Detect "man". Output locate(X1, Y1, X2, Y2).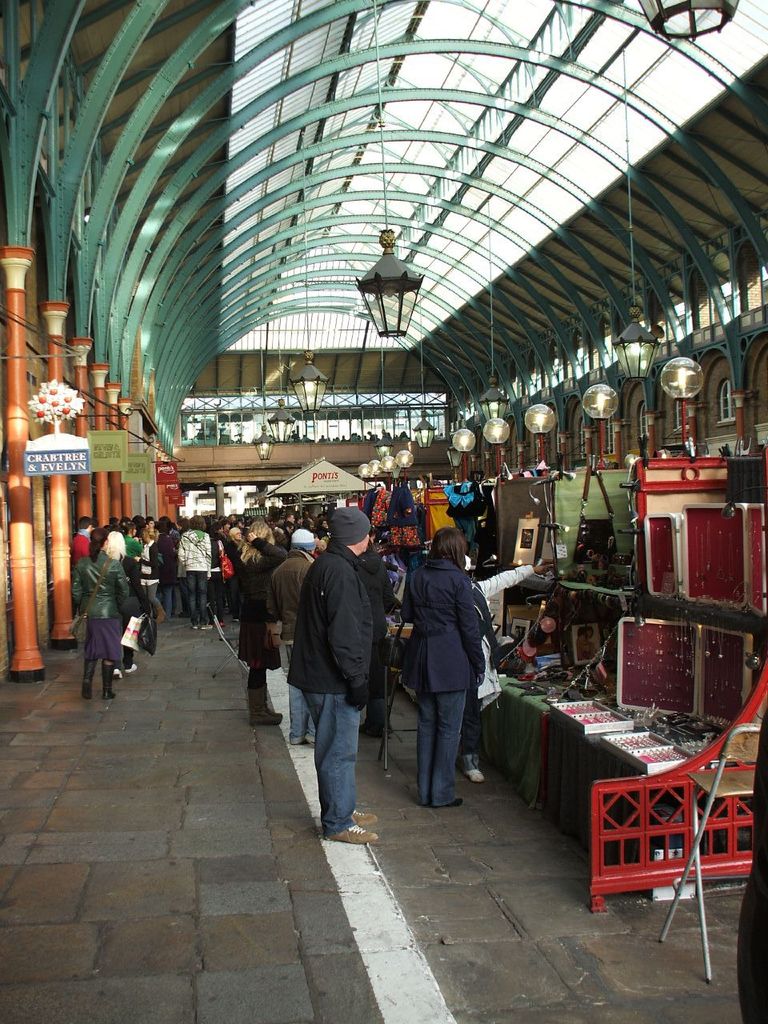
locate(281, 506, 391, 836).
